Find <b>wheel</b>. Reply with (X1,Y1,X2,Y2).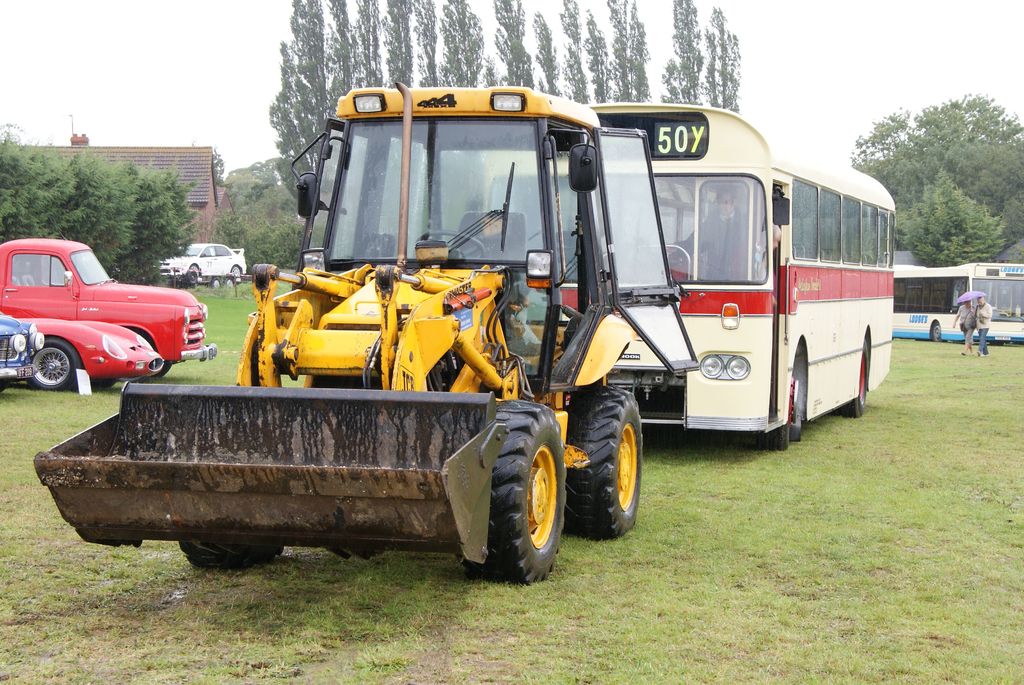
(577,384,645,533).
